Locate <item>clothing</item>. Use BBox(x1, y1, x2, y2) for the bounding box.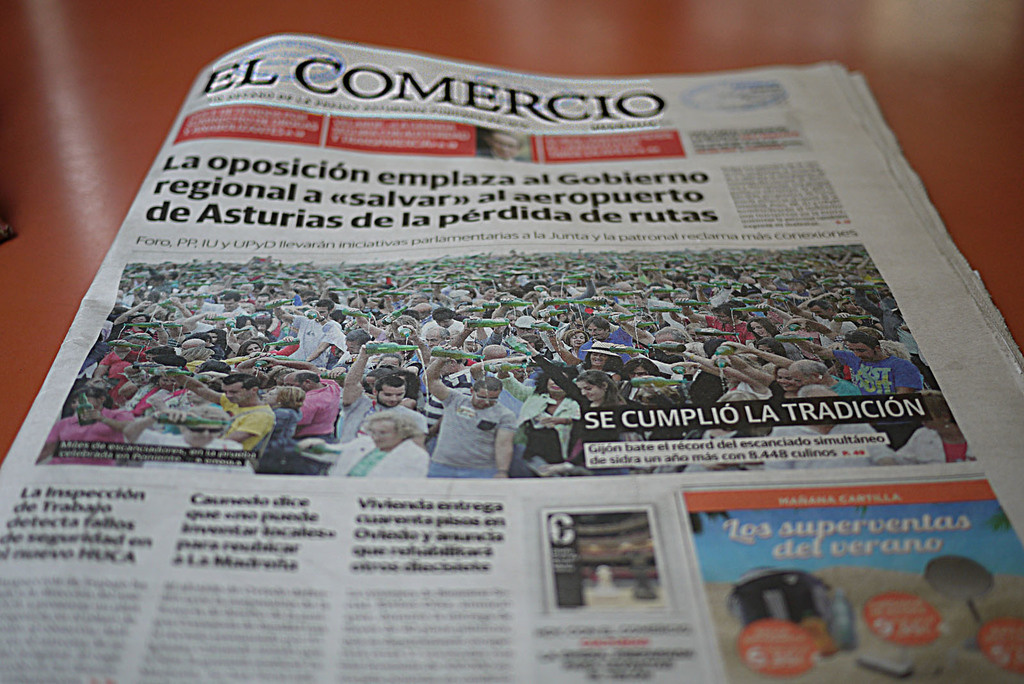
BBox(432, 375, 525, 480).
